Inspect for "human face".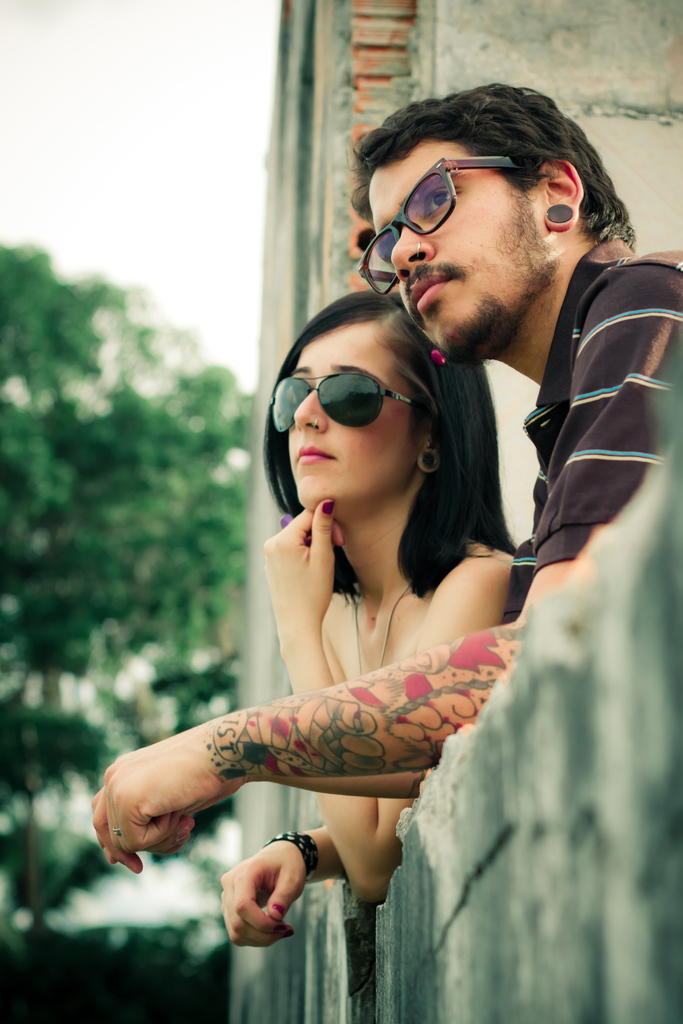
Inspection: (365,140,542,350).
